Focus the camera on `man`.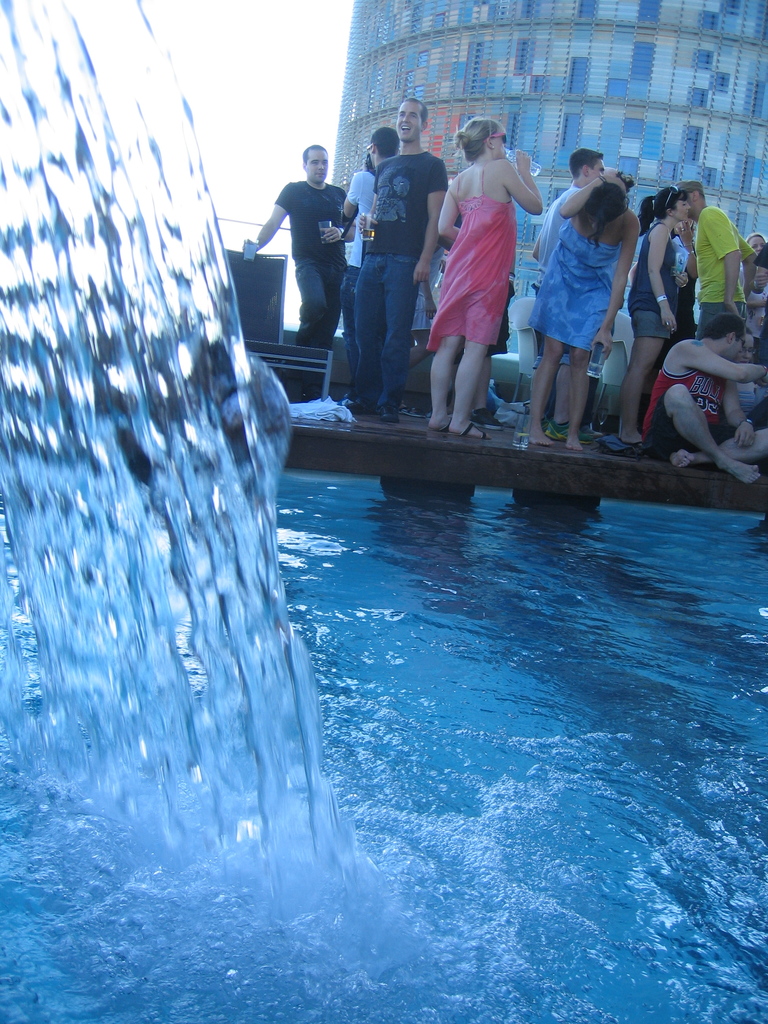
Focus region: x1=677 y1=182 x2=756 y2=340.
